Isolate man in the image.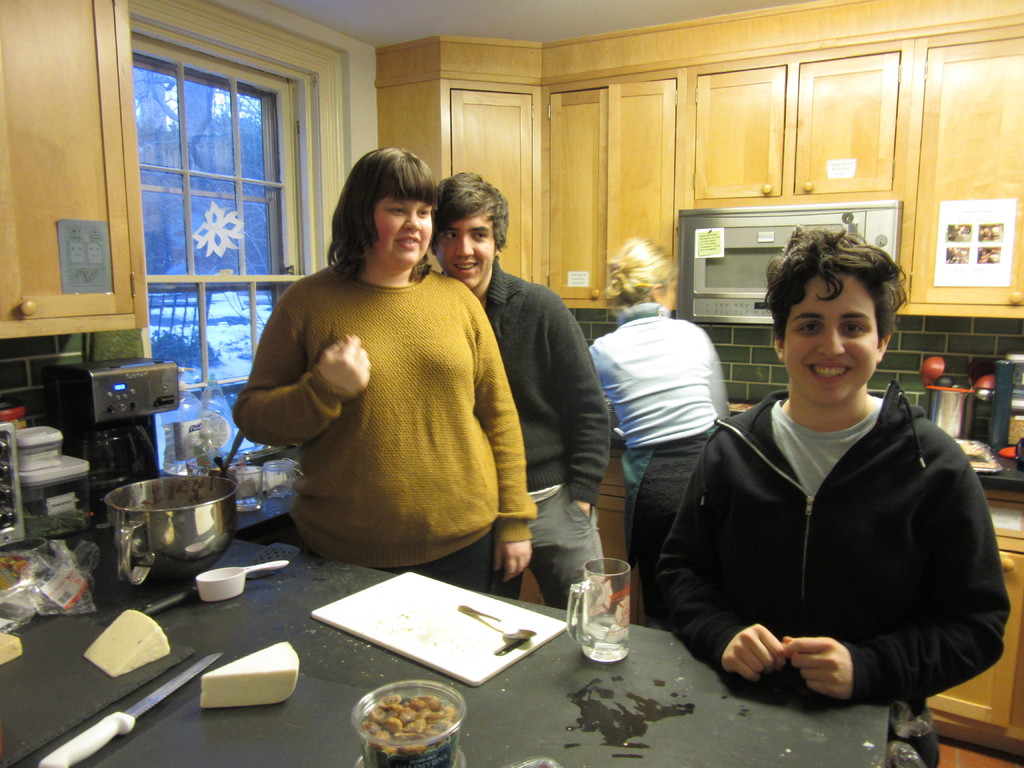
Isolated region: l=429, t=180, r=605, b=611.
